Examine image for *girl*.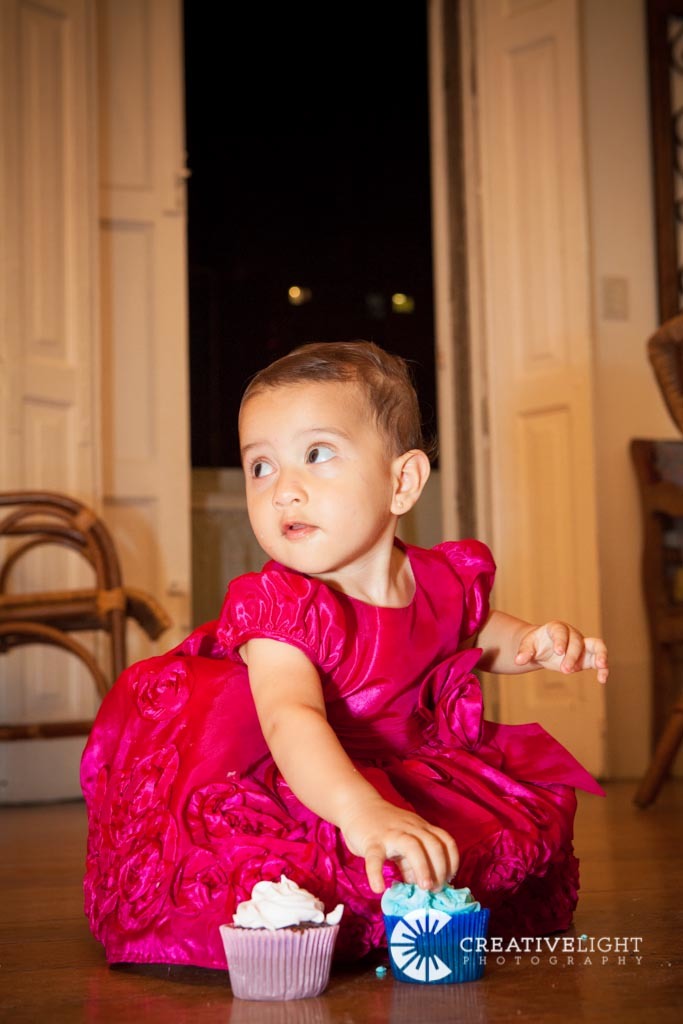
Examination result: pyautogui.locateOnScreen(71, 341, 612, 979).
